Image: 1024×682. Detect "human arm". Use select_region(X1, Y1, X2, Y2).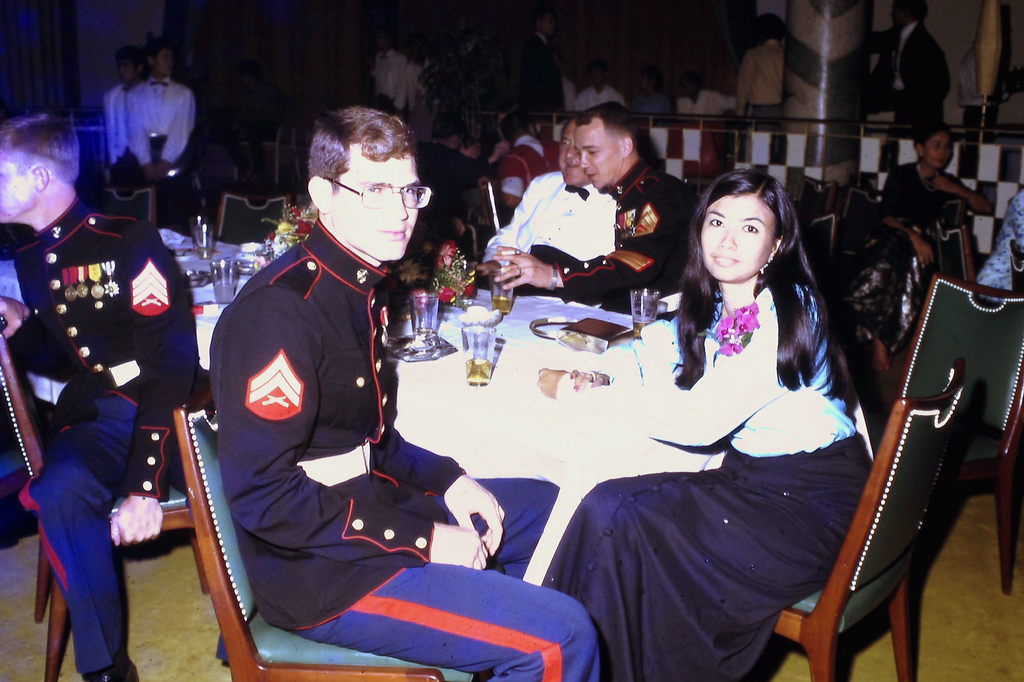
select_region(572, 89, 588, 120).
